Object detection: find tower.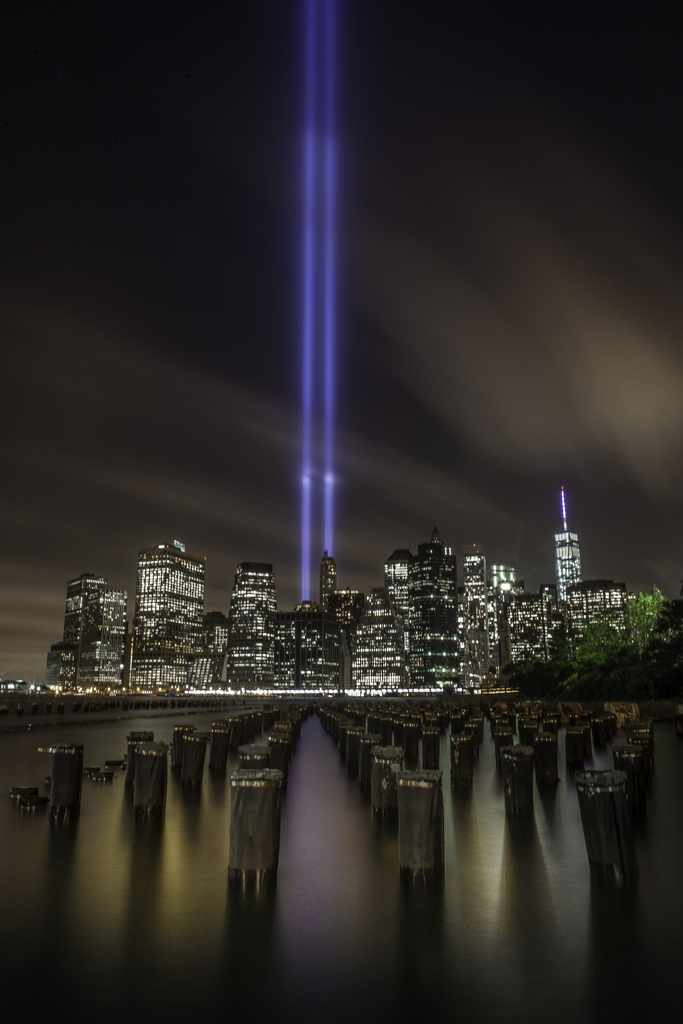
rect(139, 536, 211, 684).
